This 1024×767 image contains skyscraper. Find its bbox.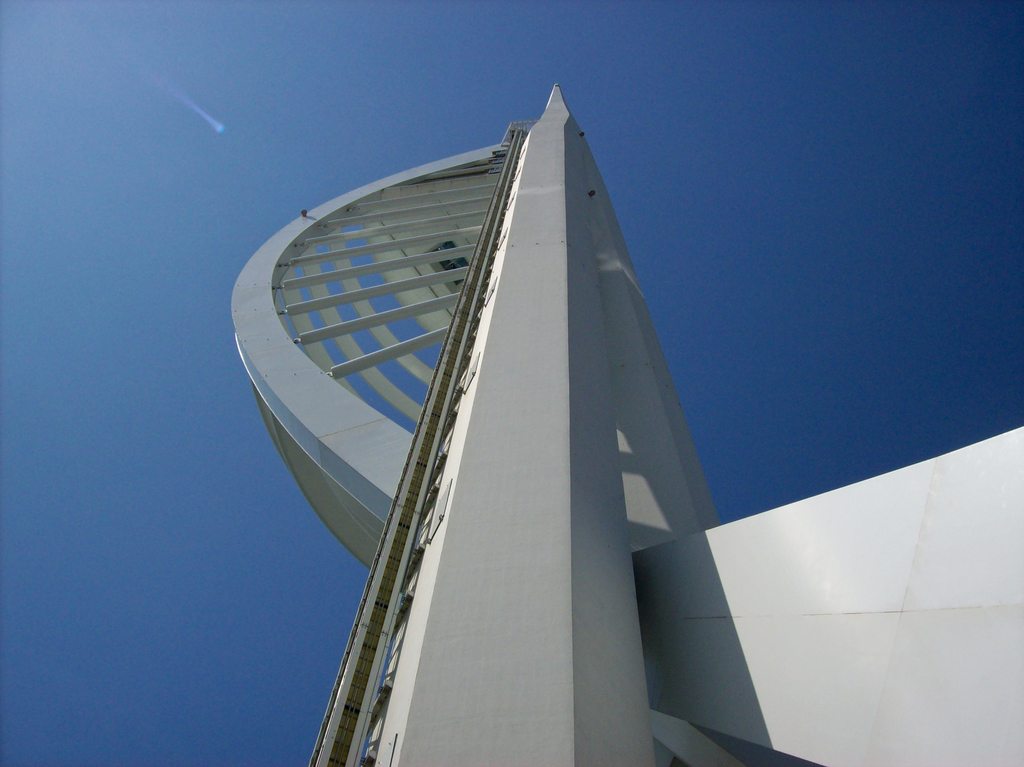
l=200, t=72, r=762, b=748.
